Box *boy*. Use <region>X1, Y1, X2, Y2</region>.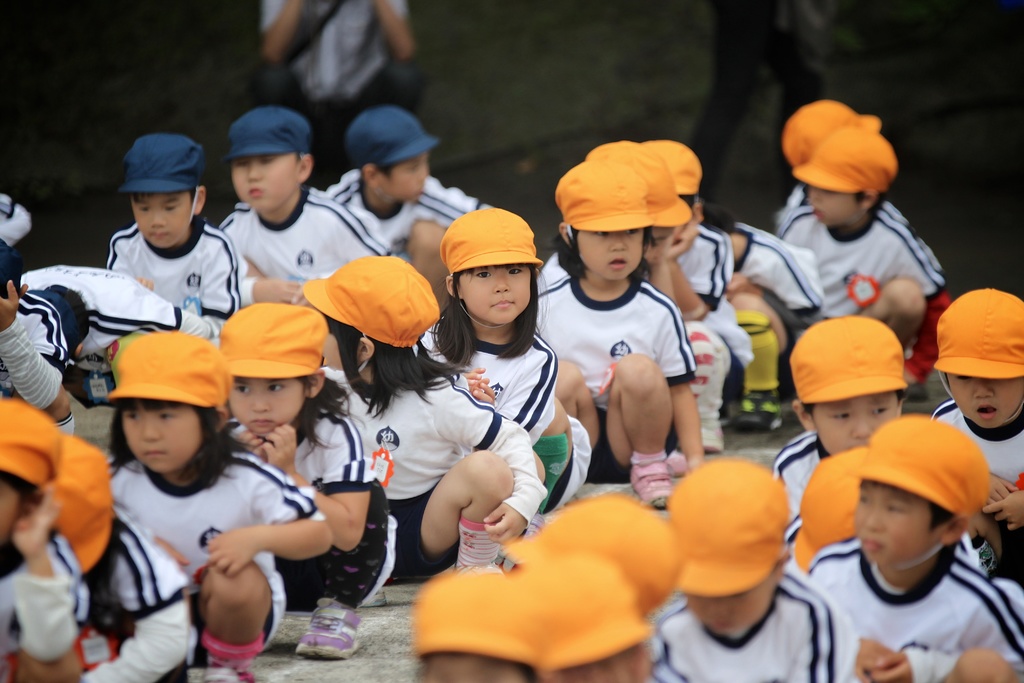
<region>218, 103, 396, 306</region>.
